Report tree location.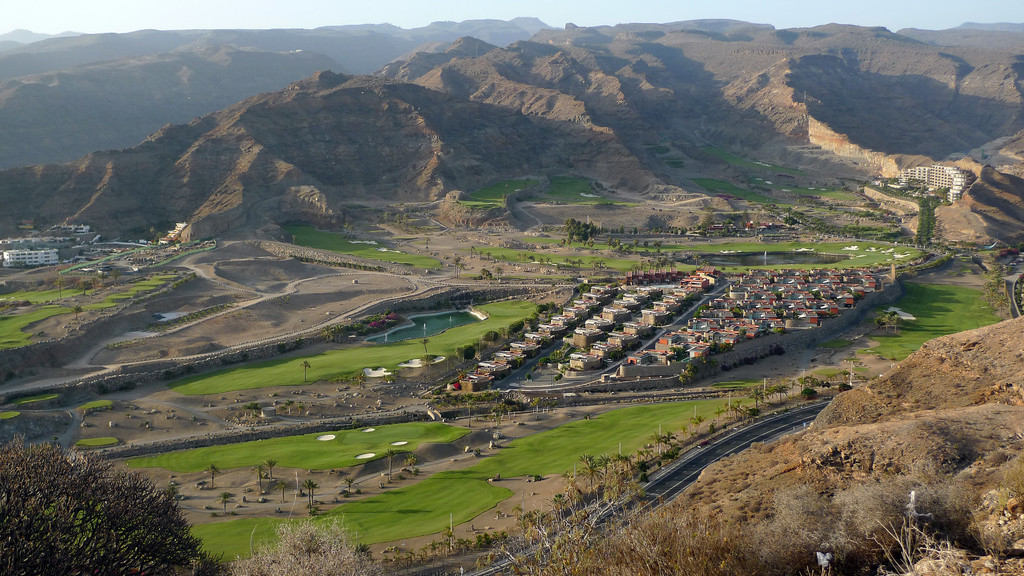
Report: (529,258,534,271).
